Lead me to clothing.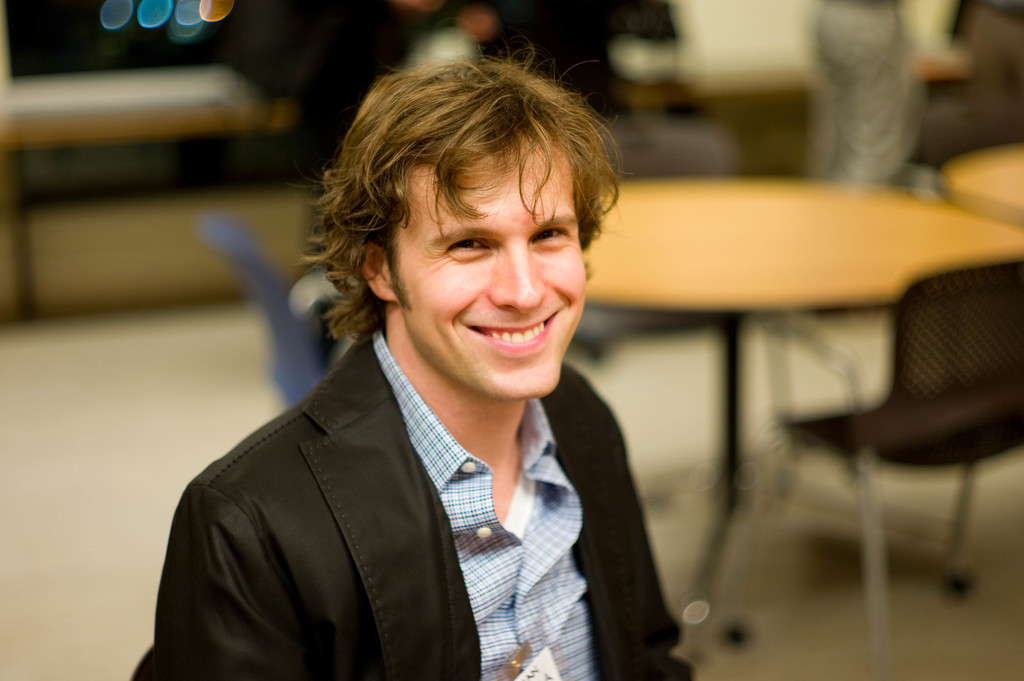
Lead to crop(125, 184, 708, 680).
